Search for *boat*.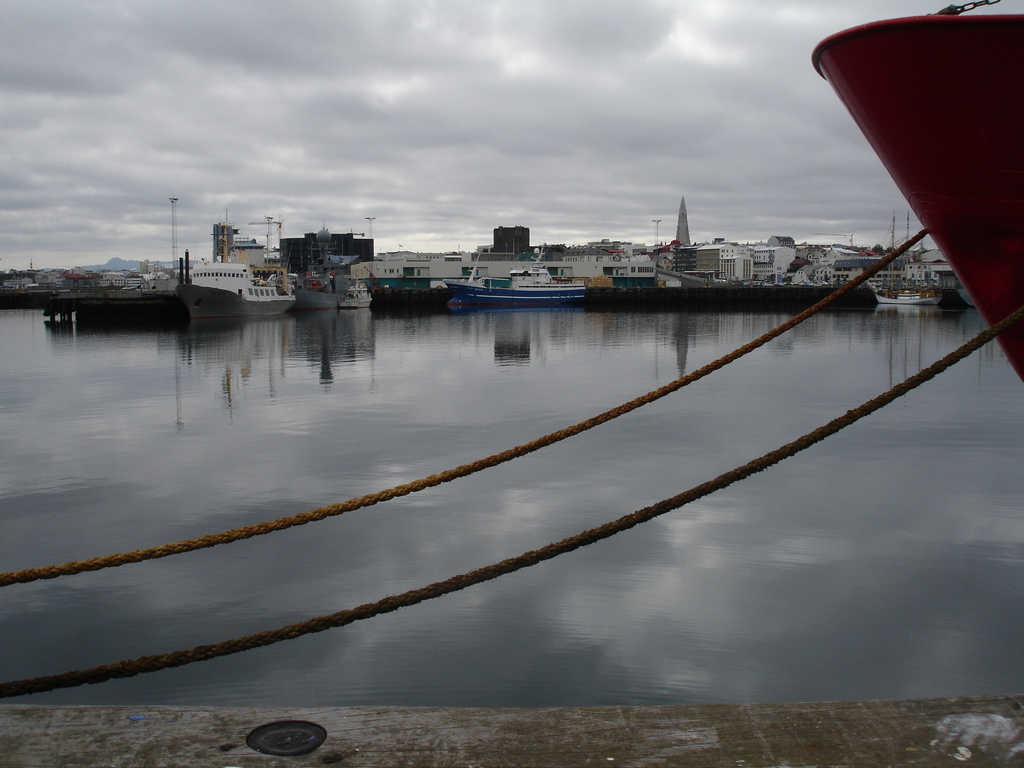
Found at x1=436 y1=268 x2=584 y2=310.
